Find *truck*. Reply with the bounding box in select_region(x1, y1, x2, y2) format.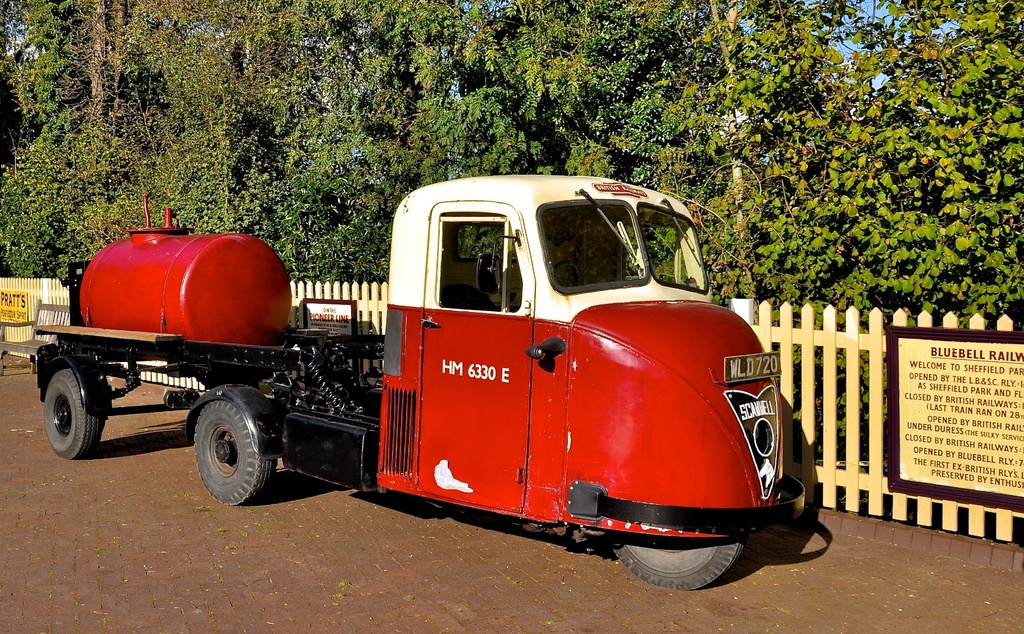
select_region(53, 160, 819, 547).
